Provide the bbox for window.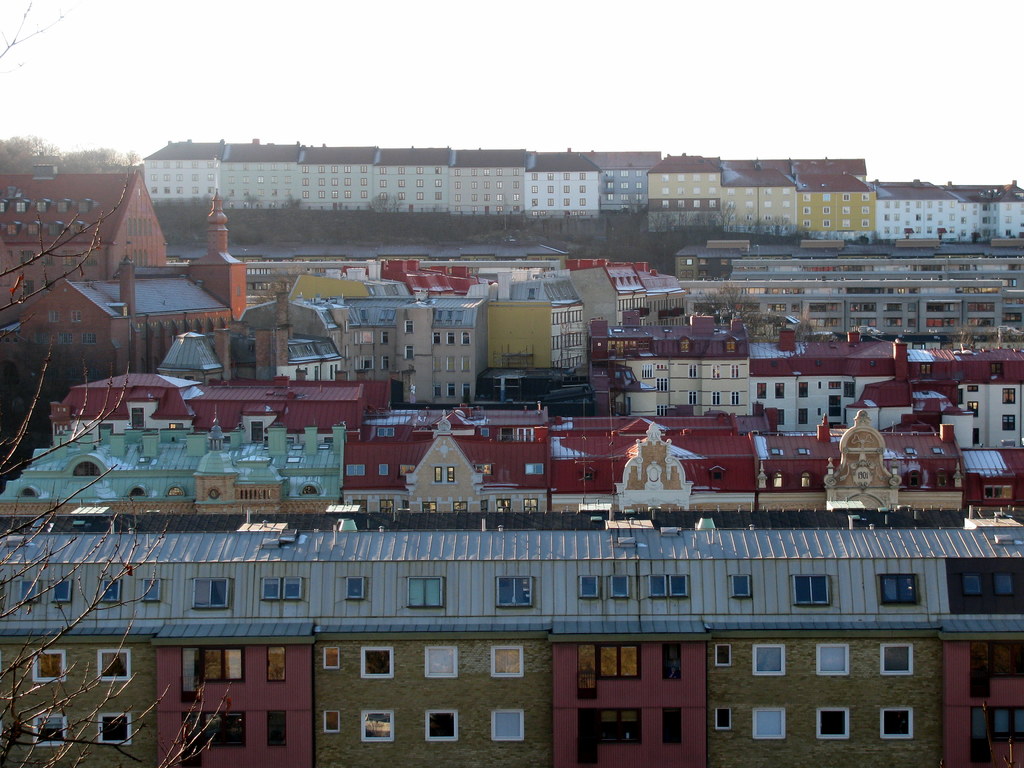
425 503 438 515.
